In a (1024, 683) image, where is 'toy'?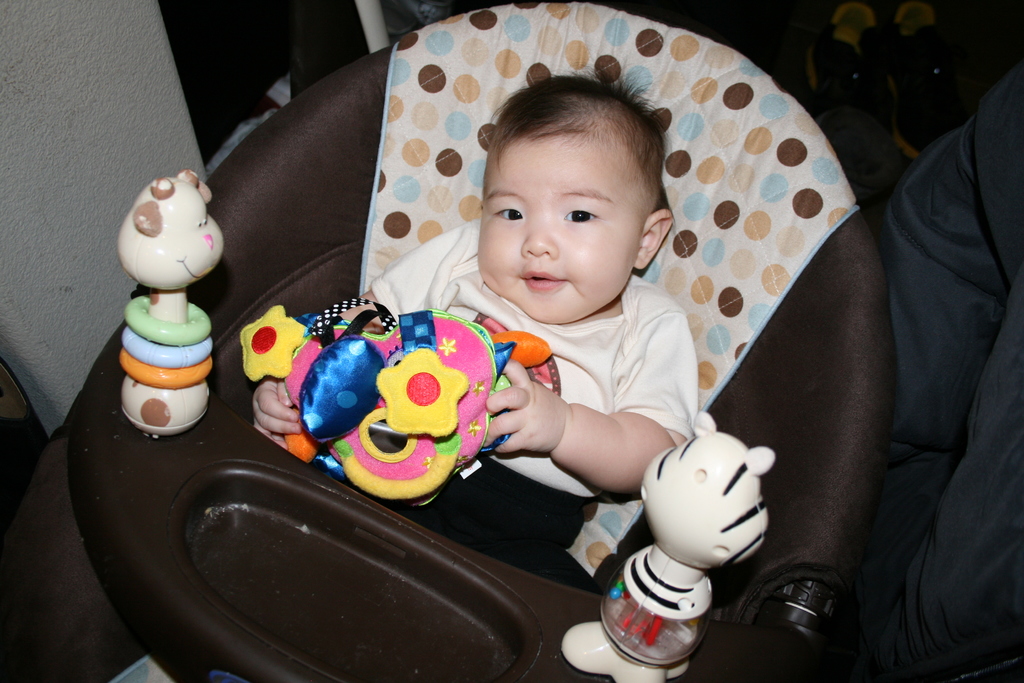
[left=275, top=281, right=548, bottom=510].
